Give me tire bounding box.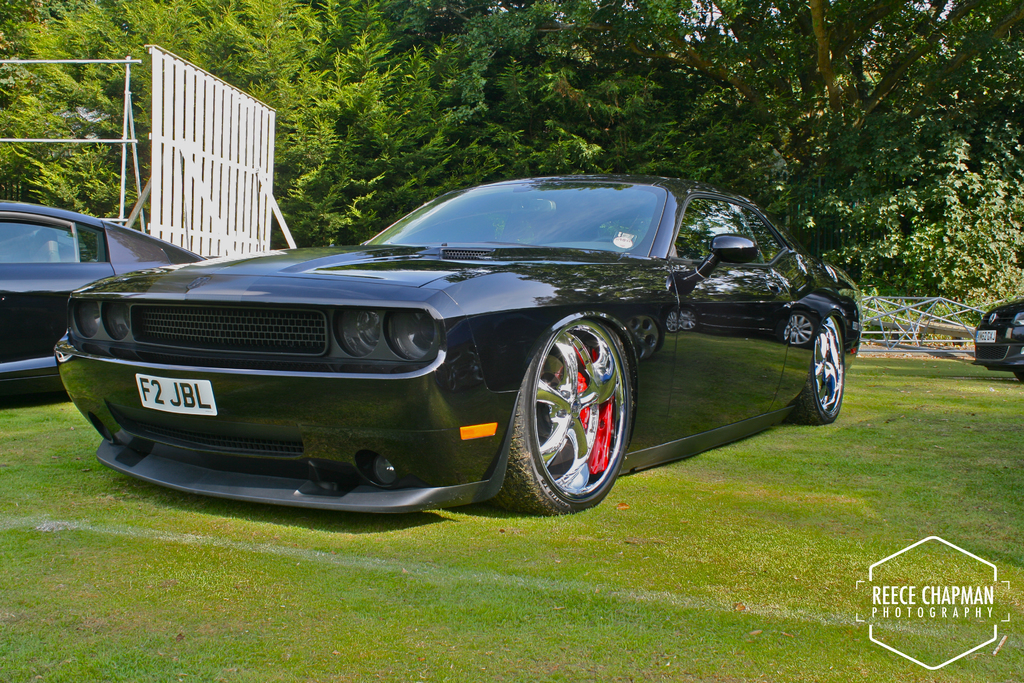
left=519, top=309, right=639, bottom=523.
